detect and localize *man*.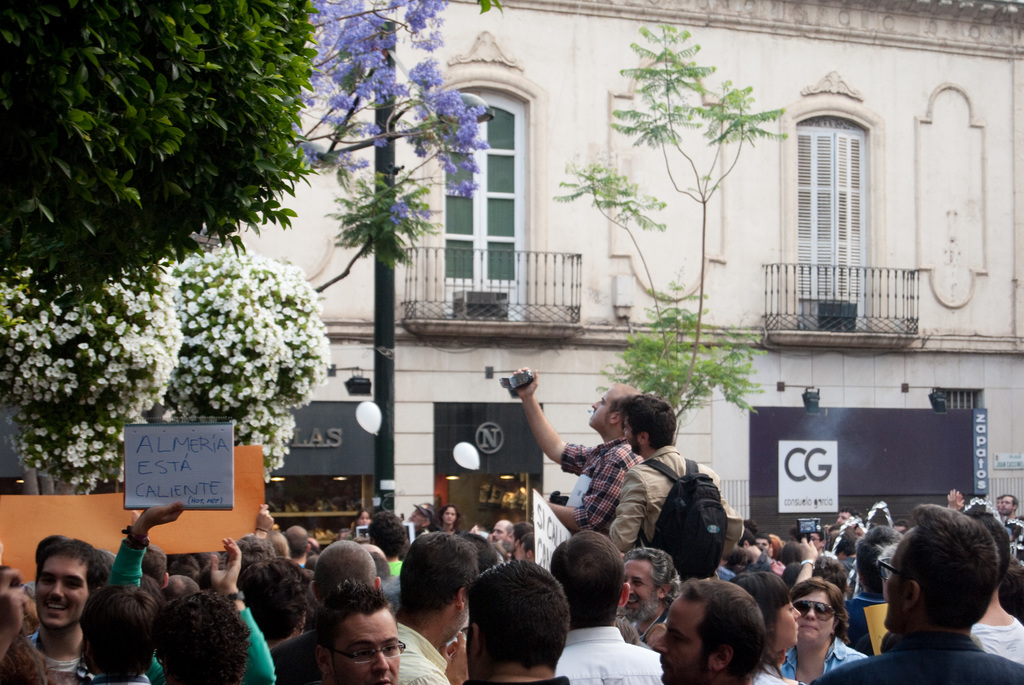
Localized at box(971, 512, 1021, 662).
